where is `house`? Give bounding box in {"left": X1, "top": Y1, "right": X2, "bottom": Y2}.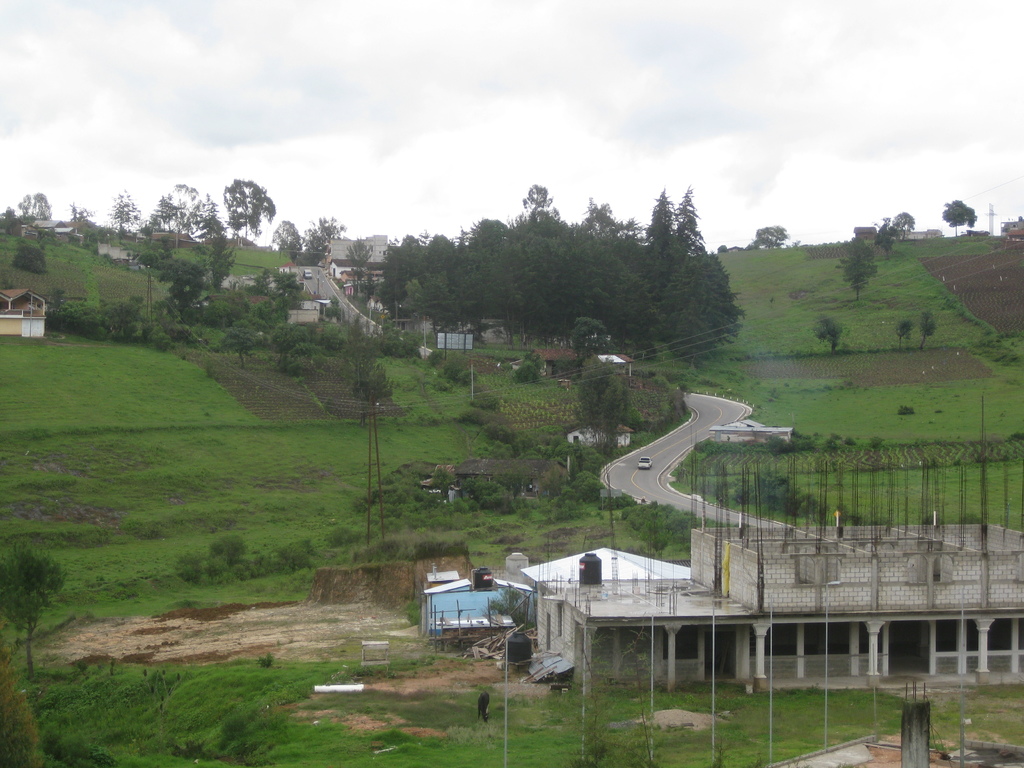
{"left": 0, "top": 278, "right": 45, "bottom": 348}.
